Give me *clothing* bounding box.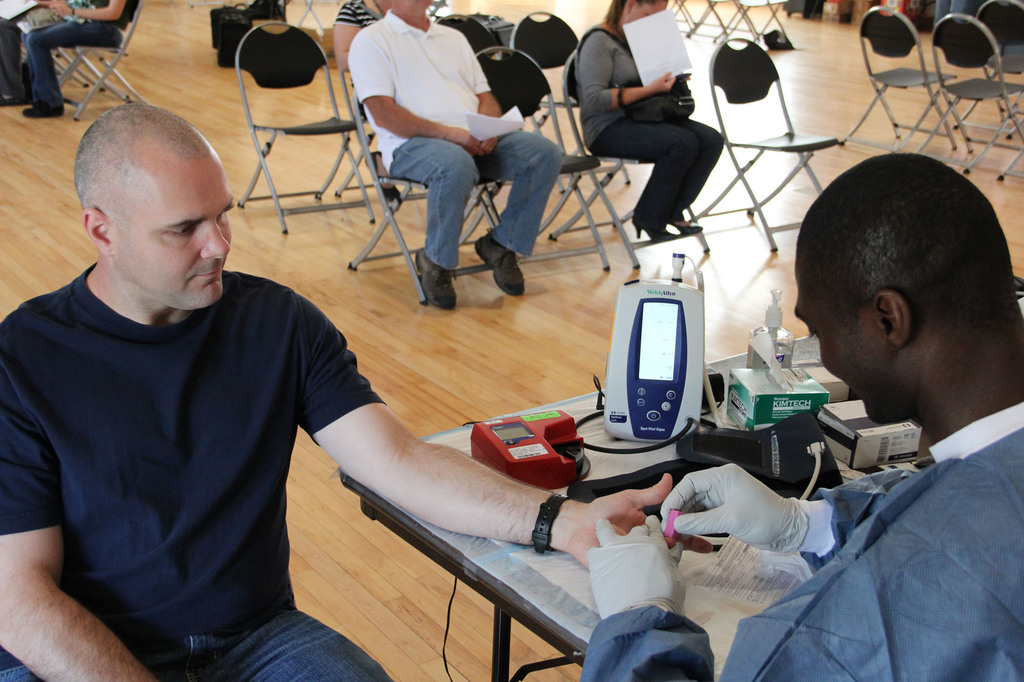
[x1=348, y1=0, x2=564, y2=266].
